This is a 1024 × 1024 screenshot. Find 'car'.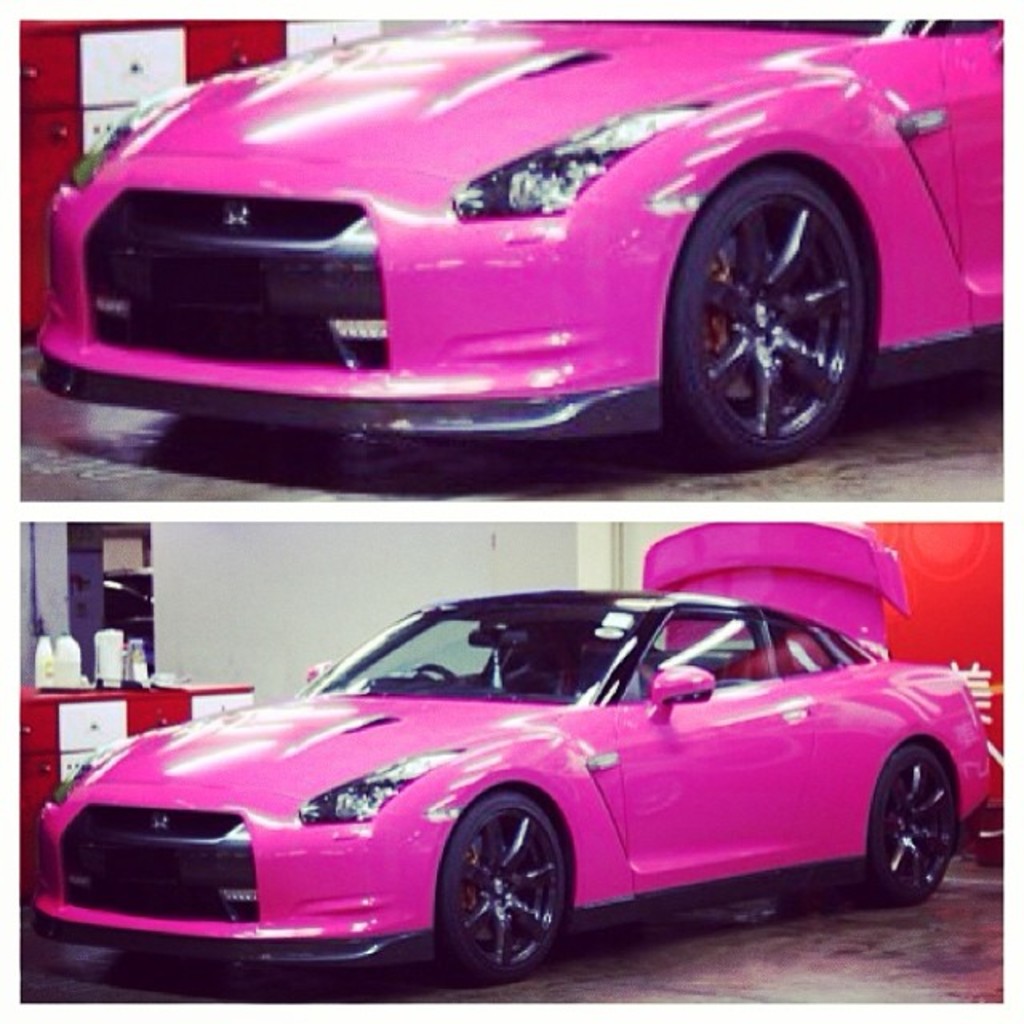
Bounding box: rect(32, 574, 973, 997).
